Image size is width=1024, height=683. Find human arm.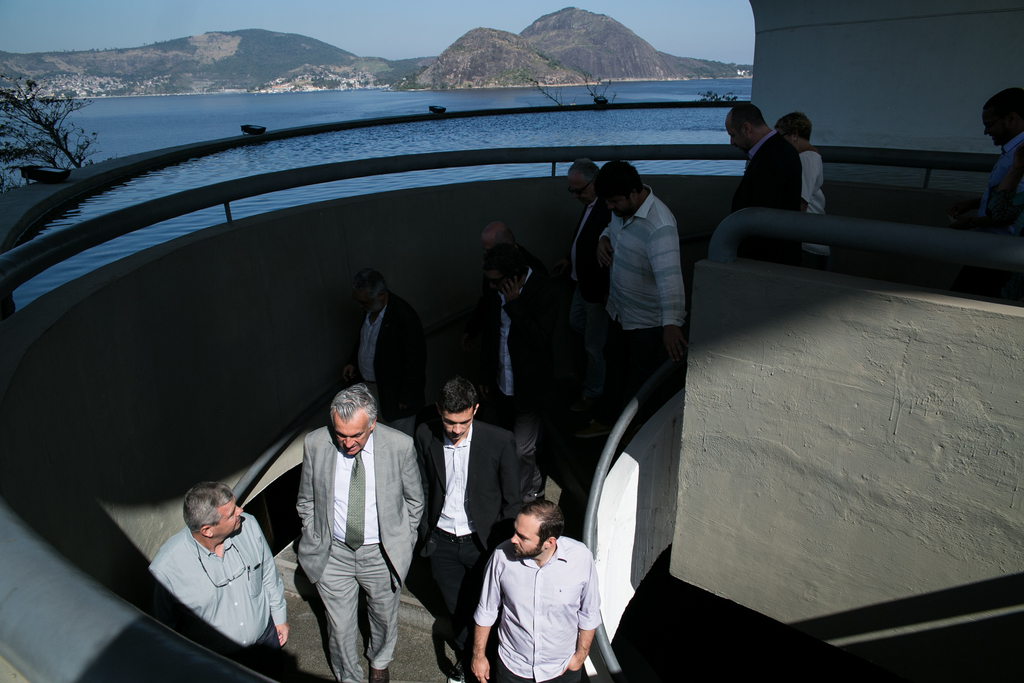
[473, 559, 498, 680].
